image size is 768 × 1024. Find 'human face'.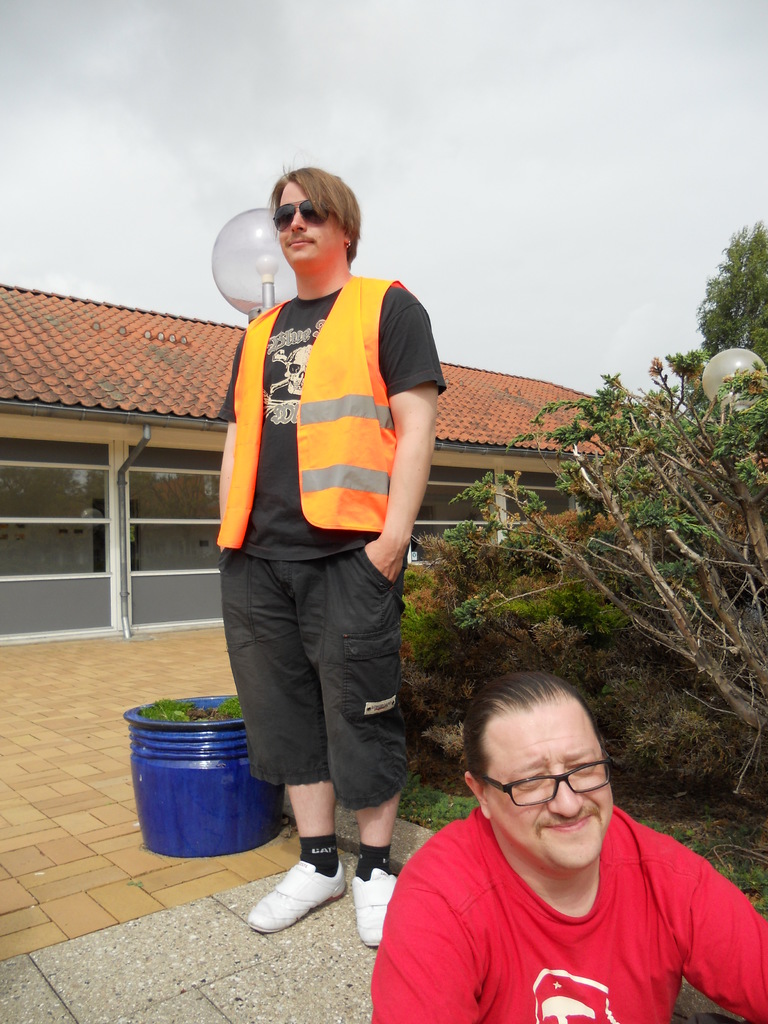
275 177 338 273.
